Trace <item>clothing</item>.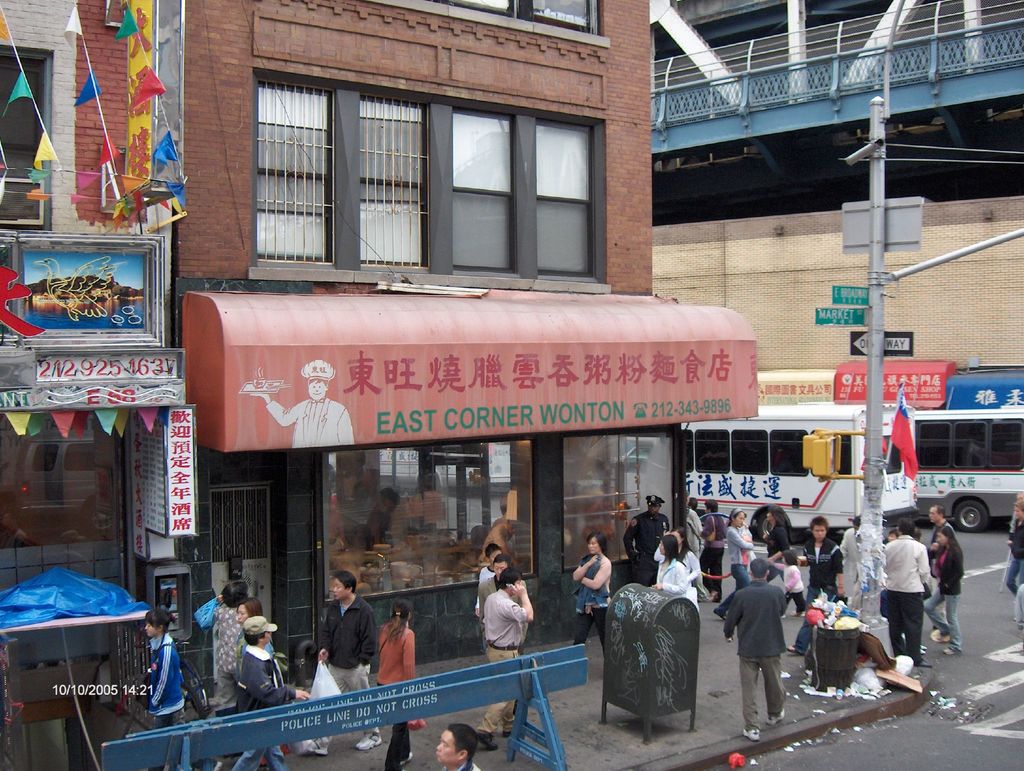
Traced to 885 530 929 659.
